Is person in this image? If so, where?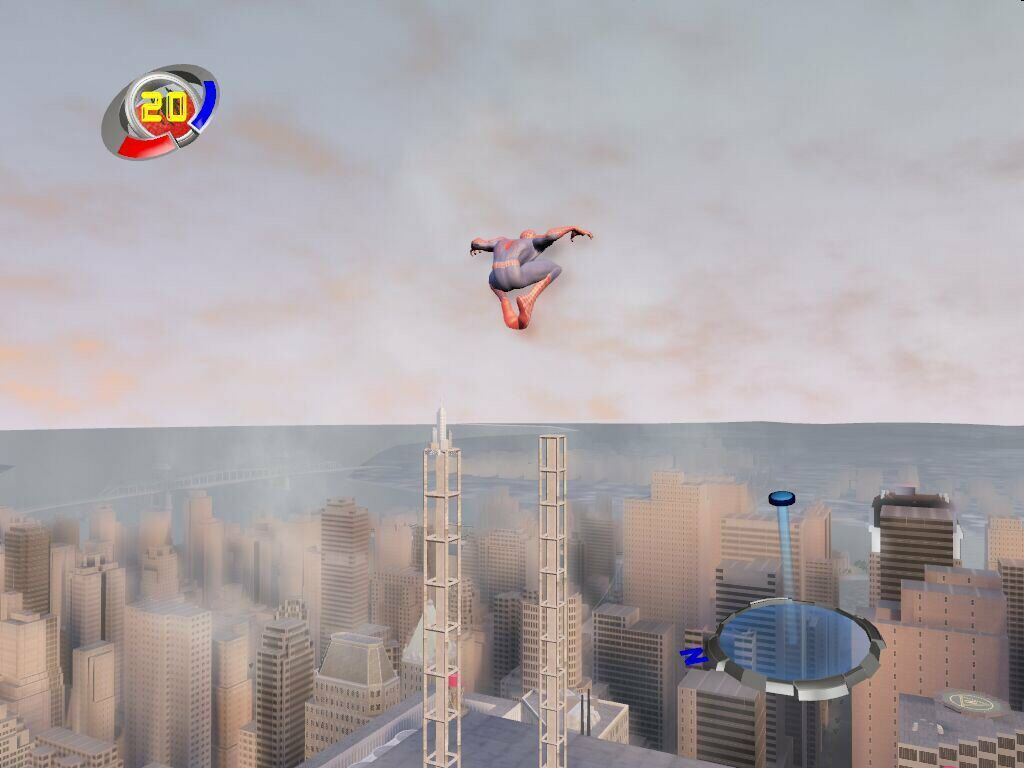
Yes, at <region>464, 206, 586, 345</region>.
